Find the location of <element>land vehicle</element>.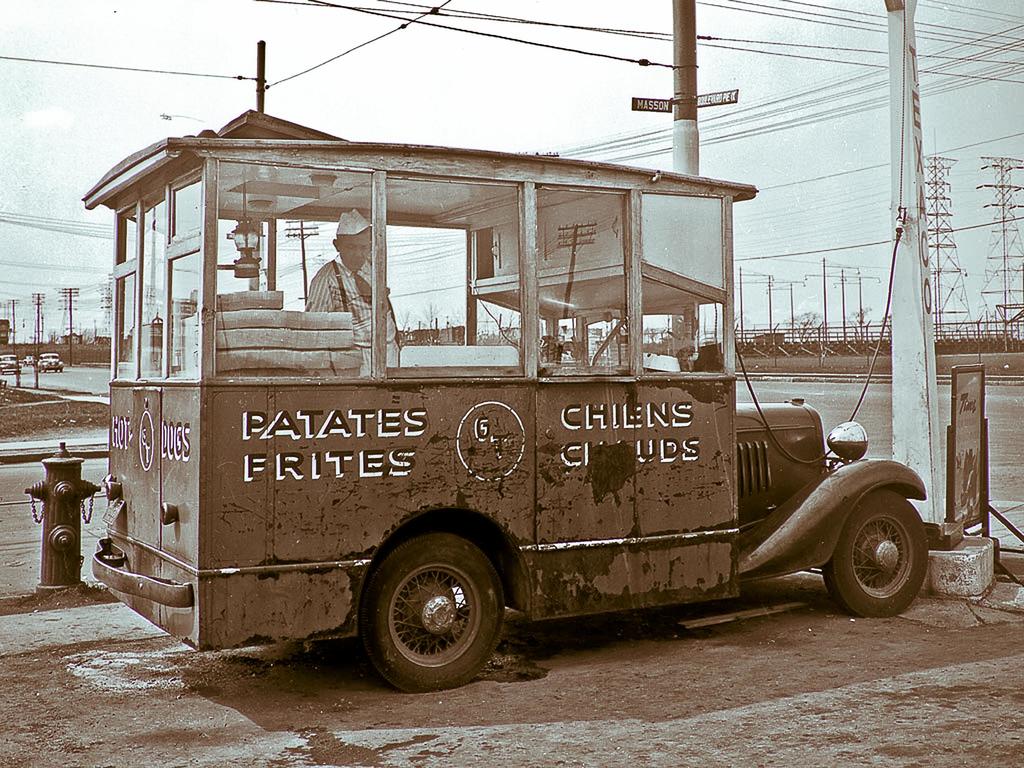
Location: 42,355,65,368.
